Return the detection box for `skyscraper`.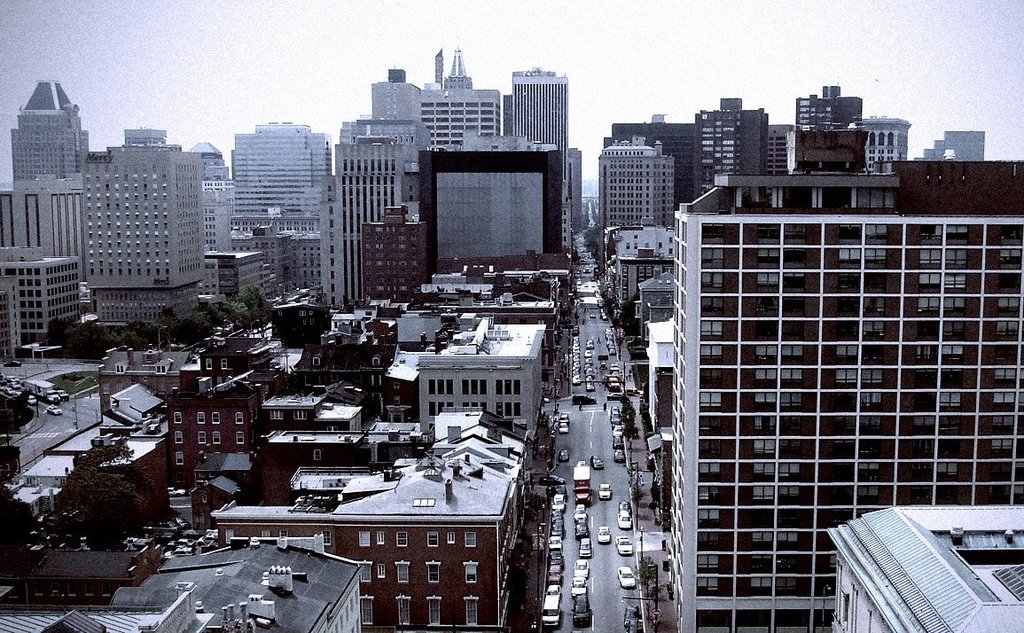
<box>61,104,211,316</box>.
